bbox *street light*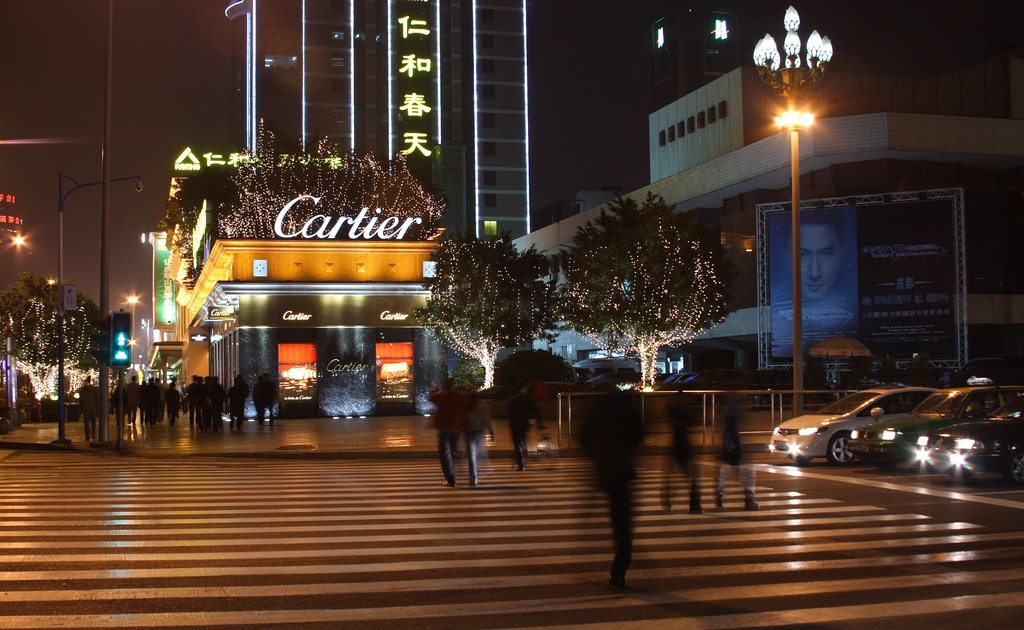
(x1=120, y1=291, x2=141, y2=372)
